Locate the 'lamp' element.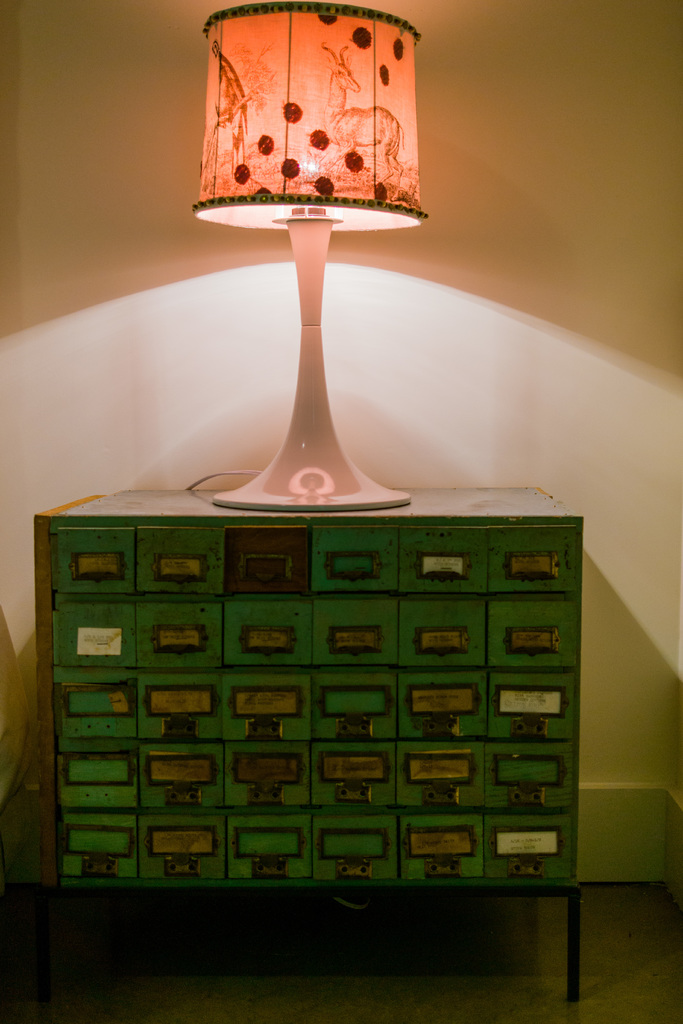
Element bbox: pyautogui.locateOnScreen(195, 0, 436, 564).
